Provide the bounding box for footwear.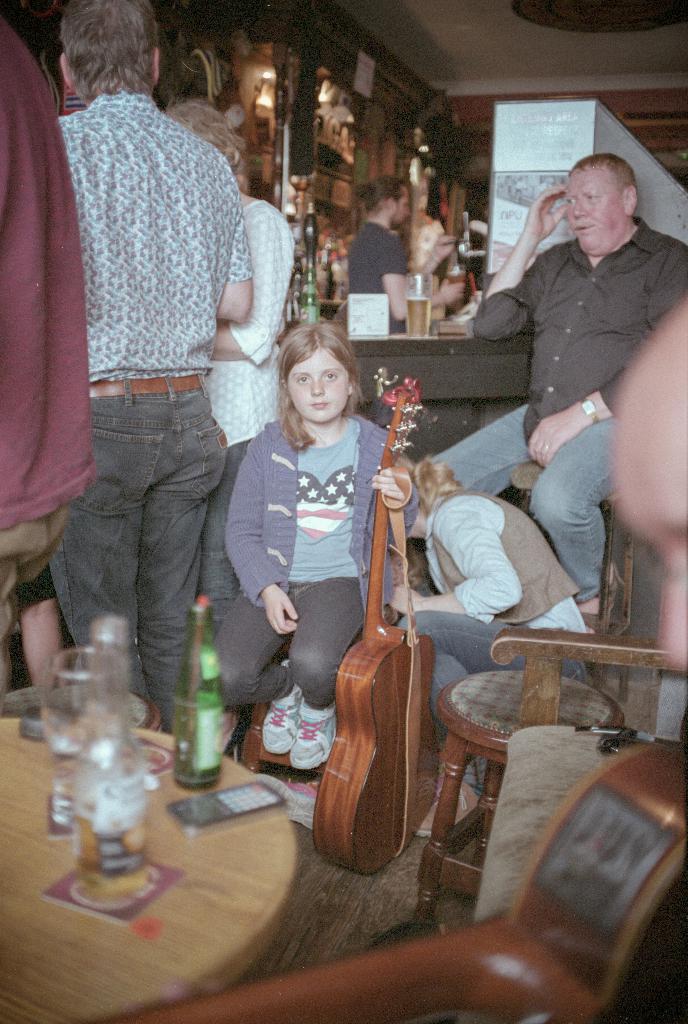
bbox=[424, 768, 470, 835].
